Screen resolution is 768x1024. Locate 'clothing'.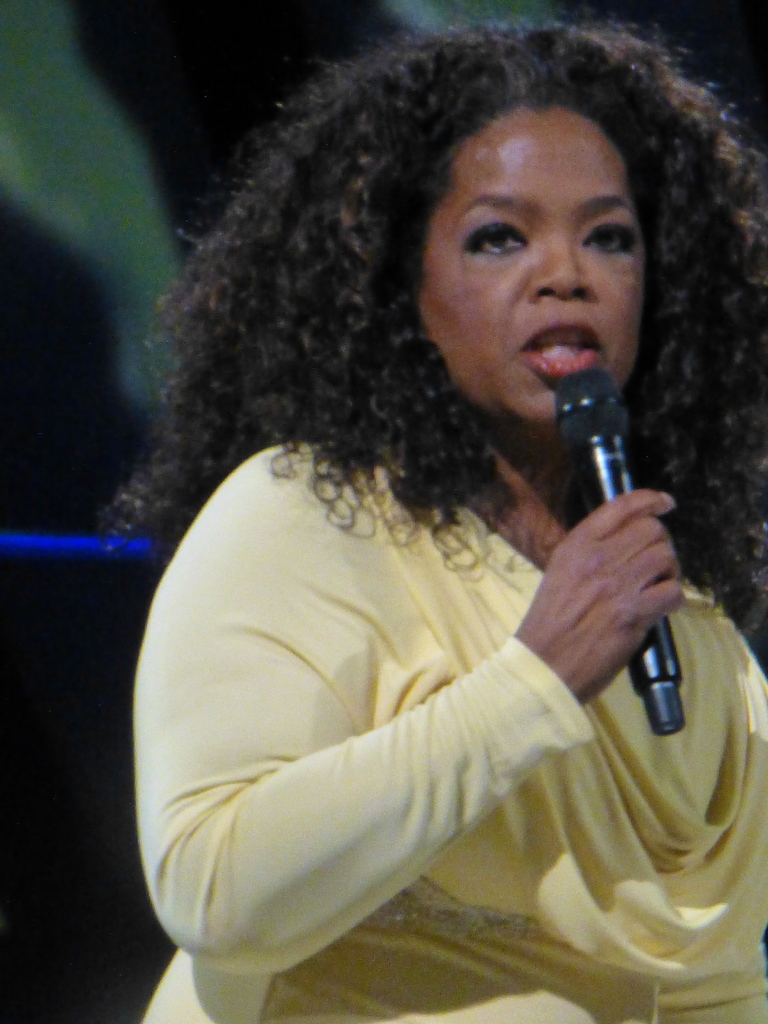
[x1=141, y1=231, x2=748, y2=1023].
